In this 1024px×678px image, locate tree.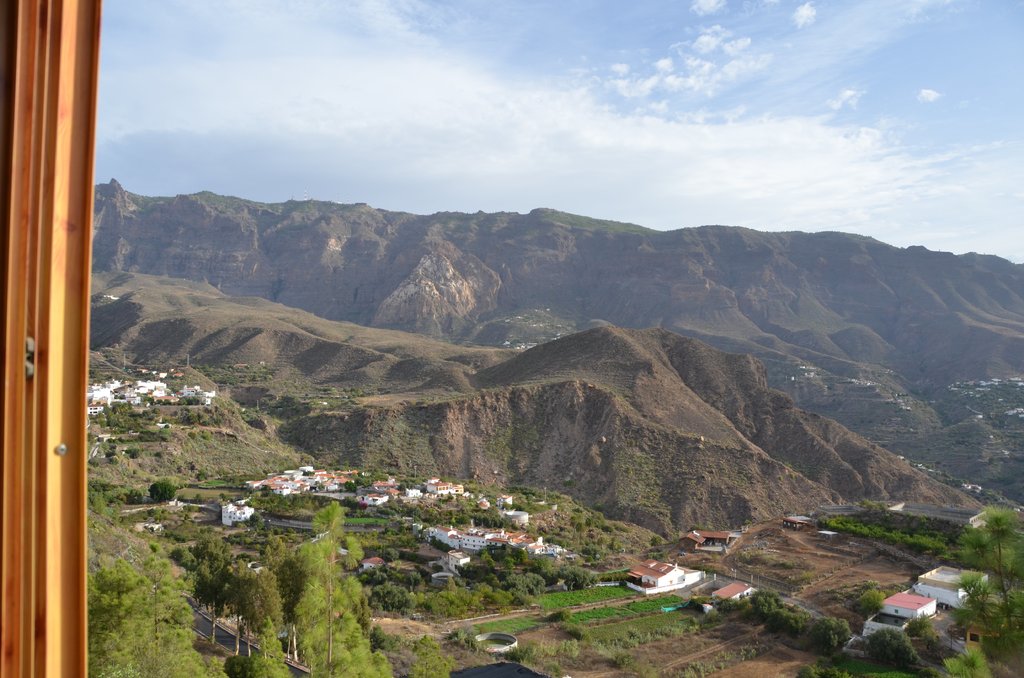
Bounding box: 124 448 142 461.
